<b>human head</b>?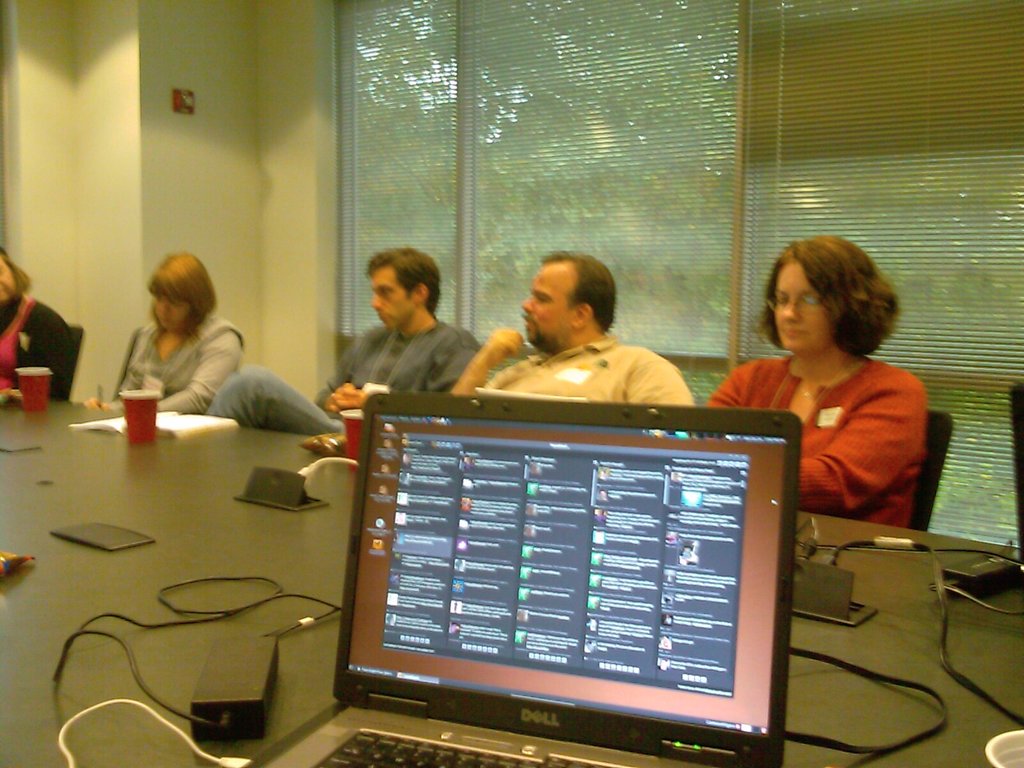
l=369, t=249, r=439, b=333
